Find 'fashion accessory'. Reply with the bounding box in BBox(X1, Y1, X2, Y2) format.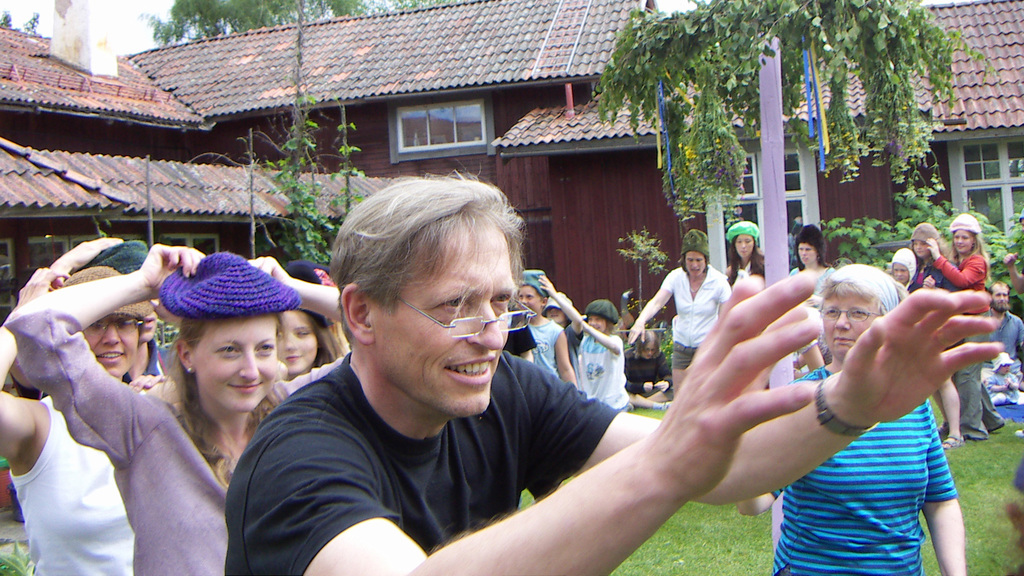
BBox(727, 221, 757, 244).
